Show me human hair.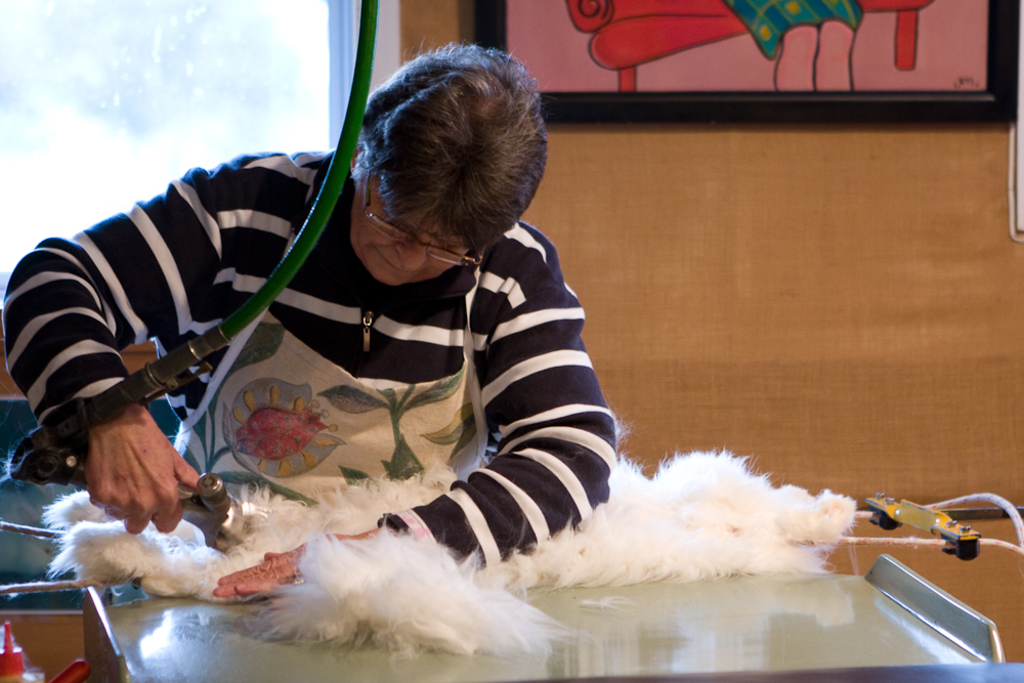
human hair is here: 370:42:560:269.
